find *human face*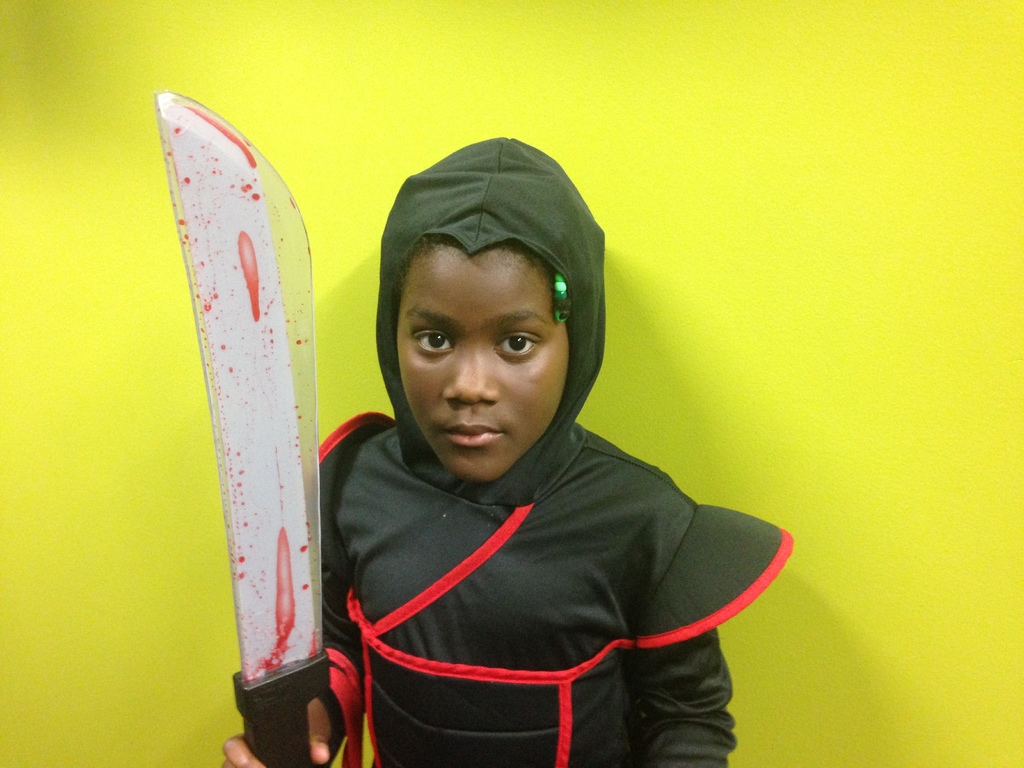
pyautogui.locateOnScreen(399, 245, 567, 478)
